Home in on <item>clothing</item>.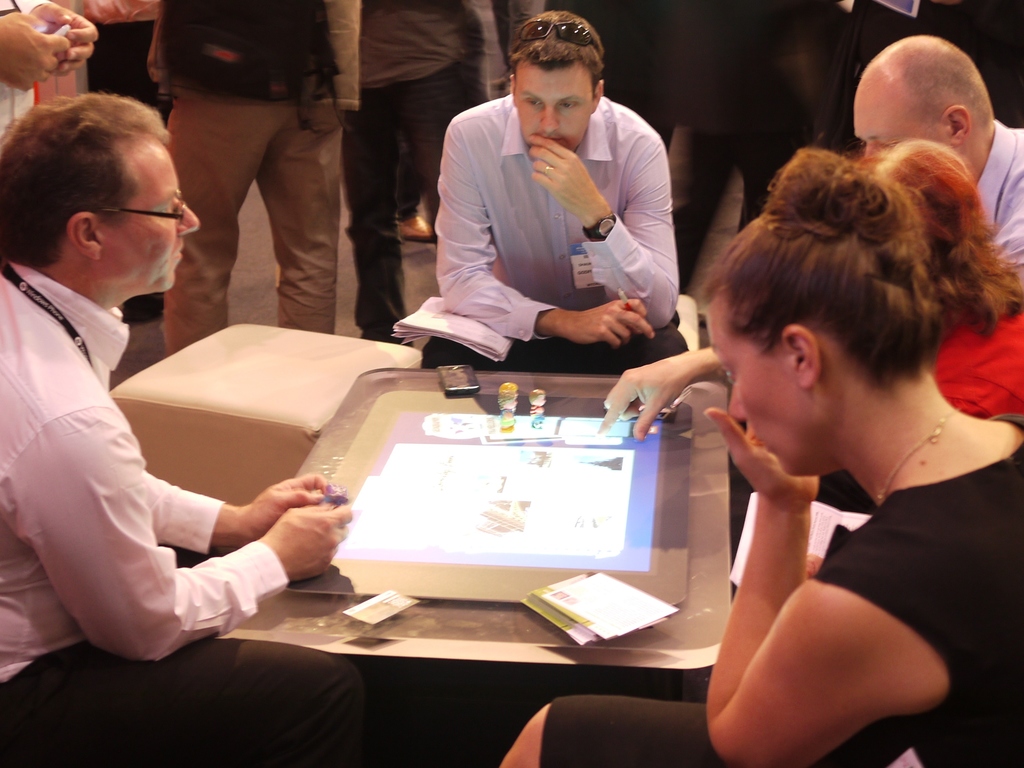
Homed in at 963 109 1023 289.
